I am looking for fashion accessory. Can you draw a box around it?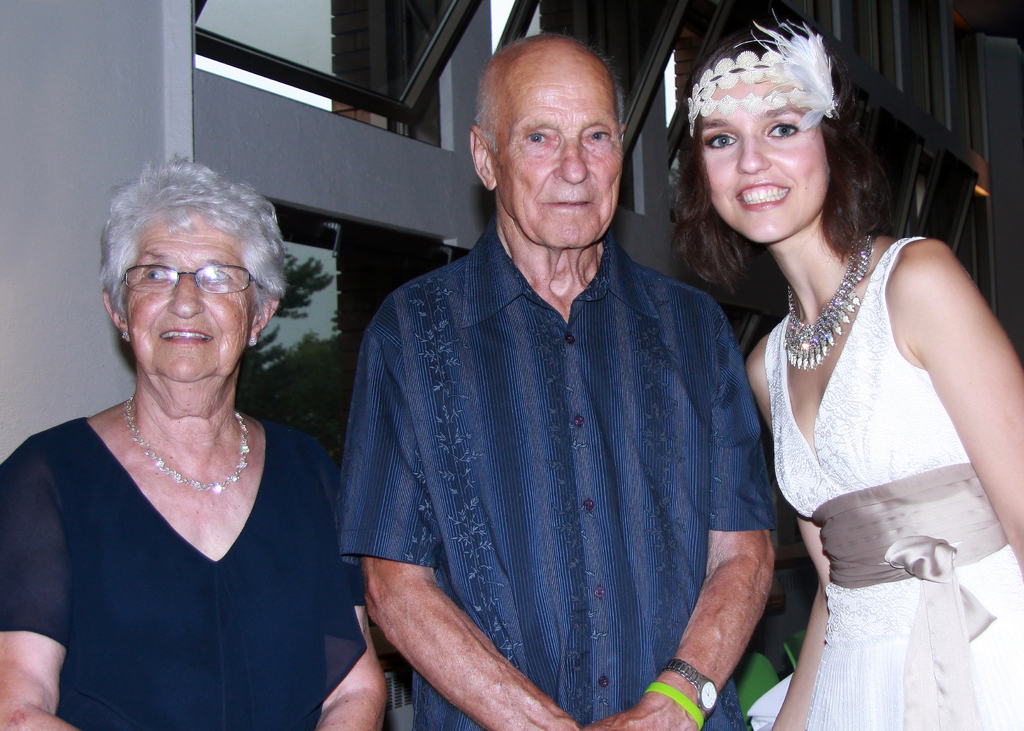
Sure, the bounding box is crop(116, 262, 261, 297).
